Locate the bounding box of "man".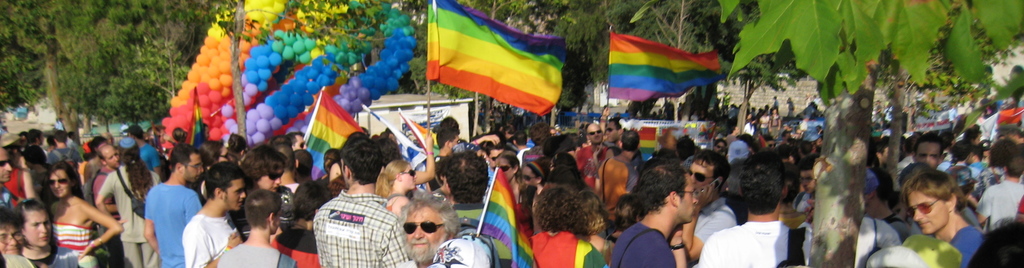
Bounding box: 296,131,426,267.
